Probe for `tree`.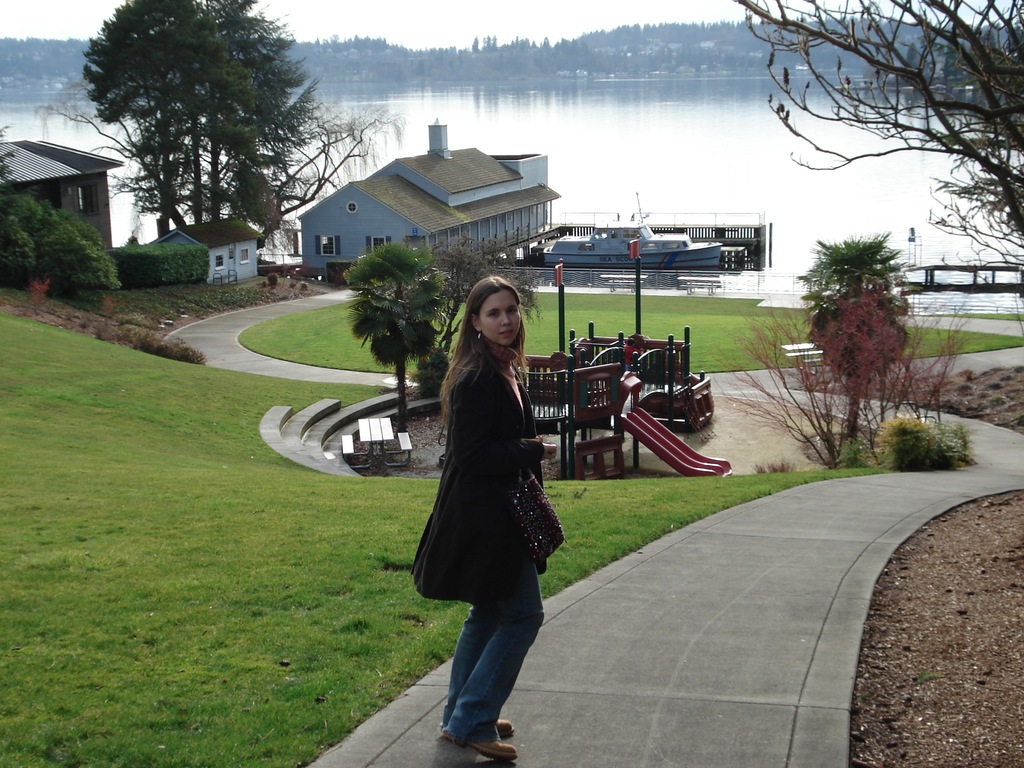
Probe result: bbox(422, 230, 549, 353).
